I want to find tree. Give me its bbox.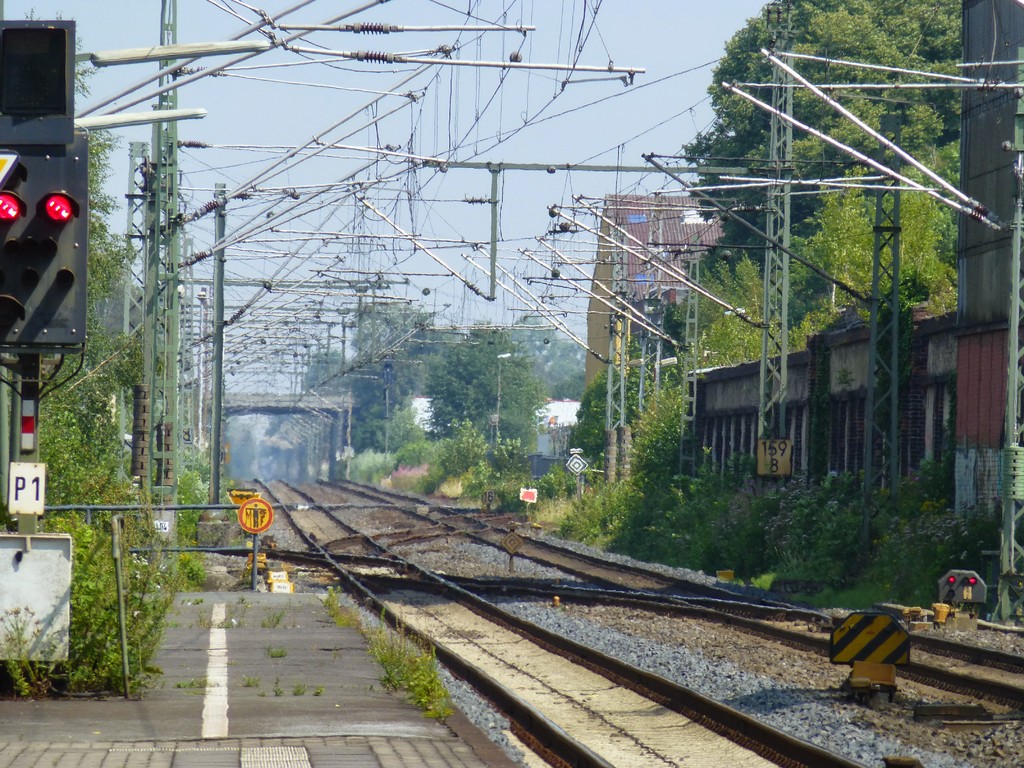
<region>677, 1, 965, 259</region>.
